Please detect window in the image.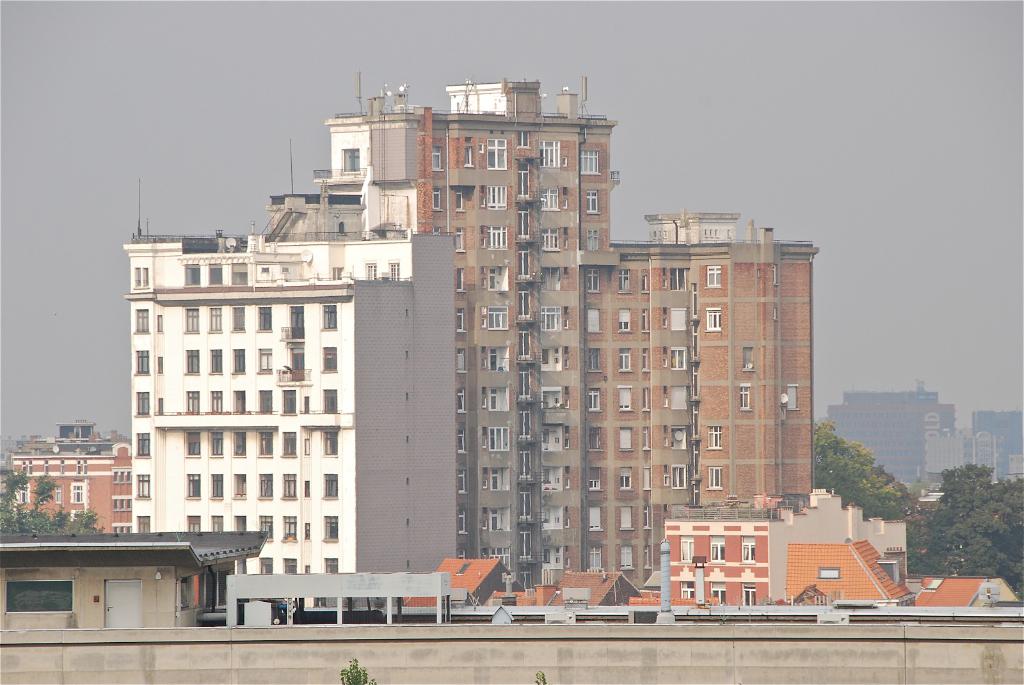
[x1=319, y1=344, x2=338, y2=374].
